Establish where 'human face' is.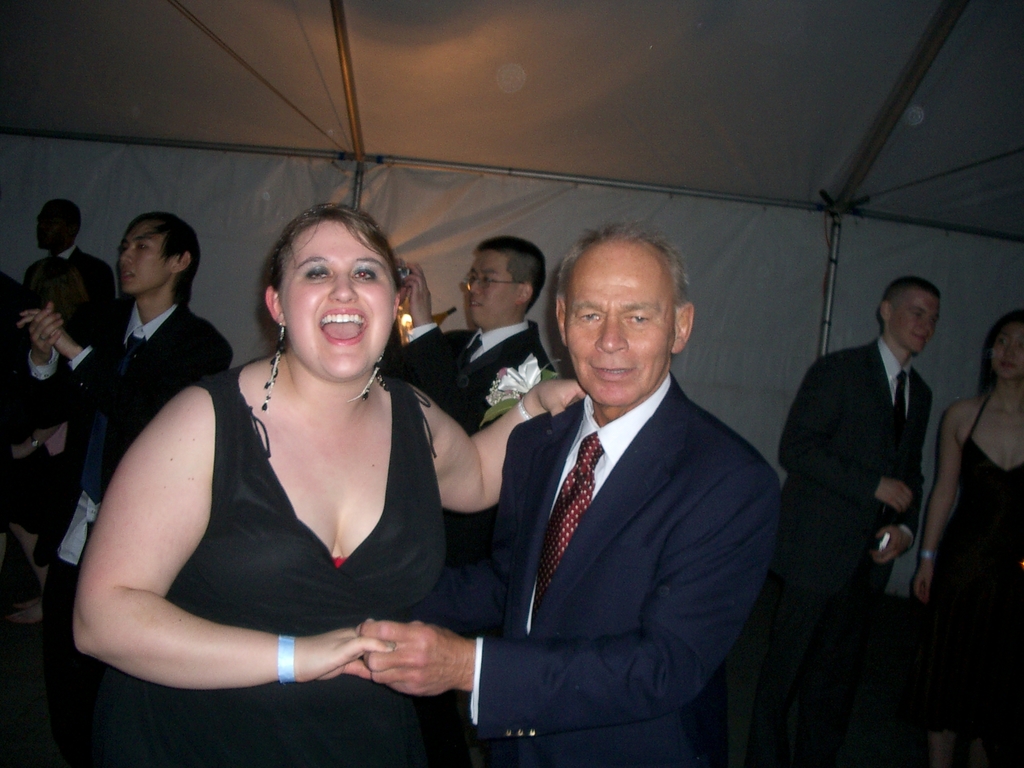
Established at region(117, 223, 170, 298).
